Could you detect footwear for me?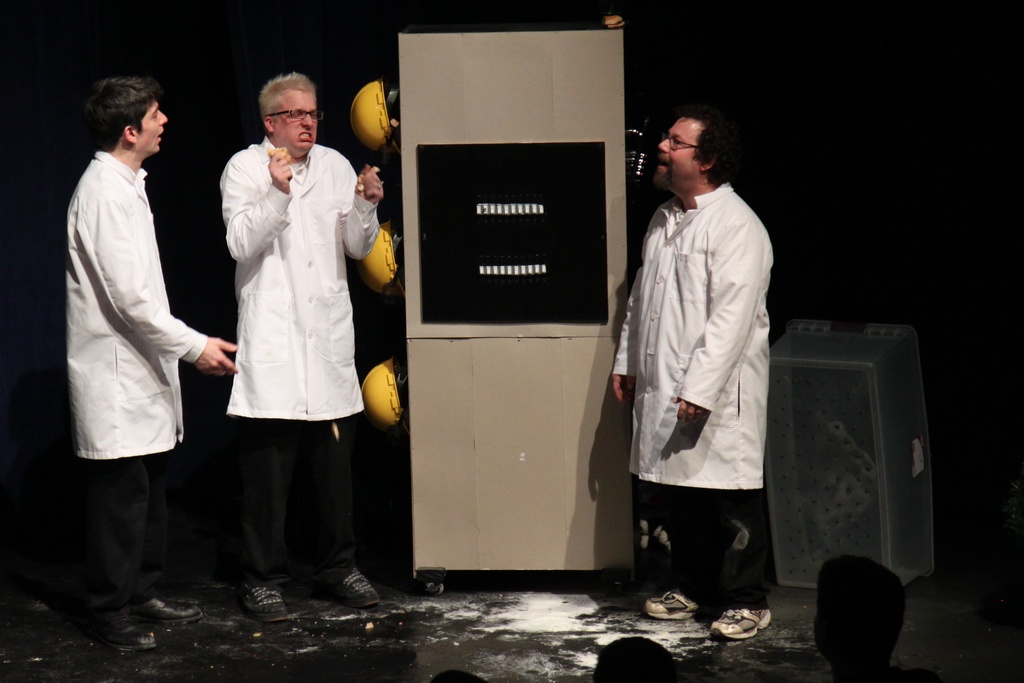
Detection result: <region>714, 611, 769, 639</region>.
